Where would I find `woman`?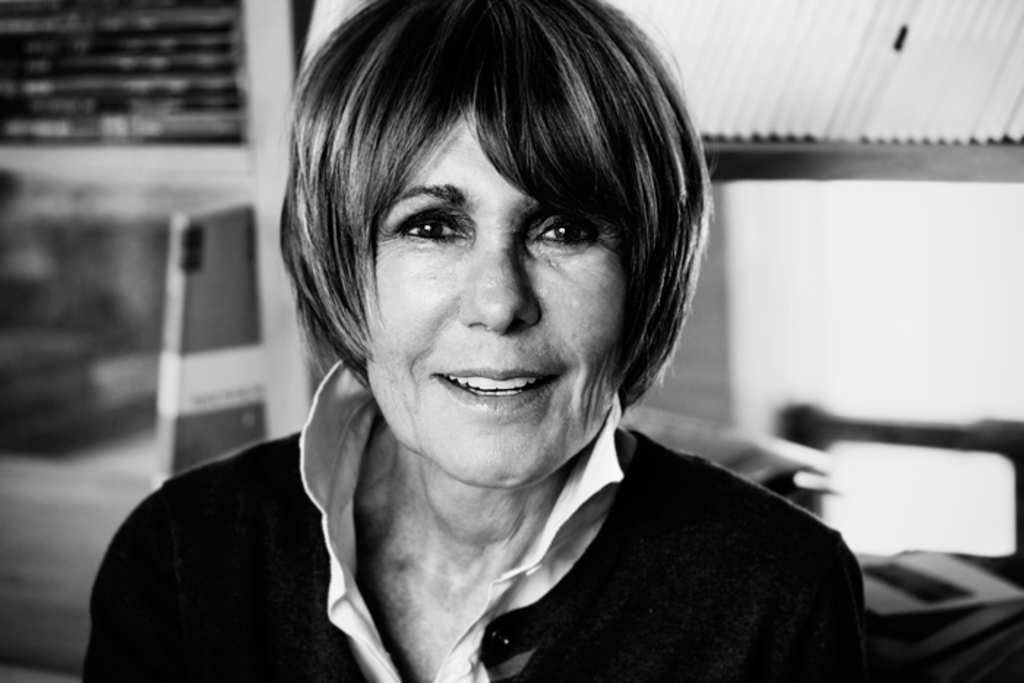
At box=[121, 0, 846, 682].
